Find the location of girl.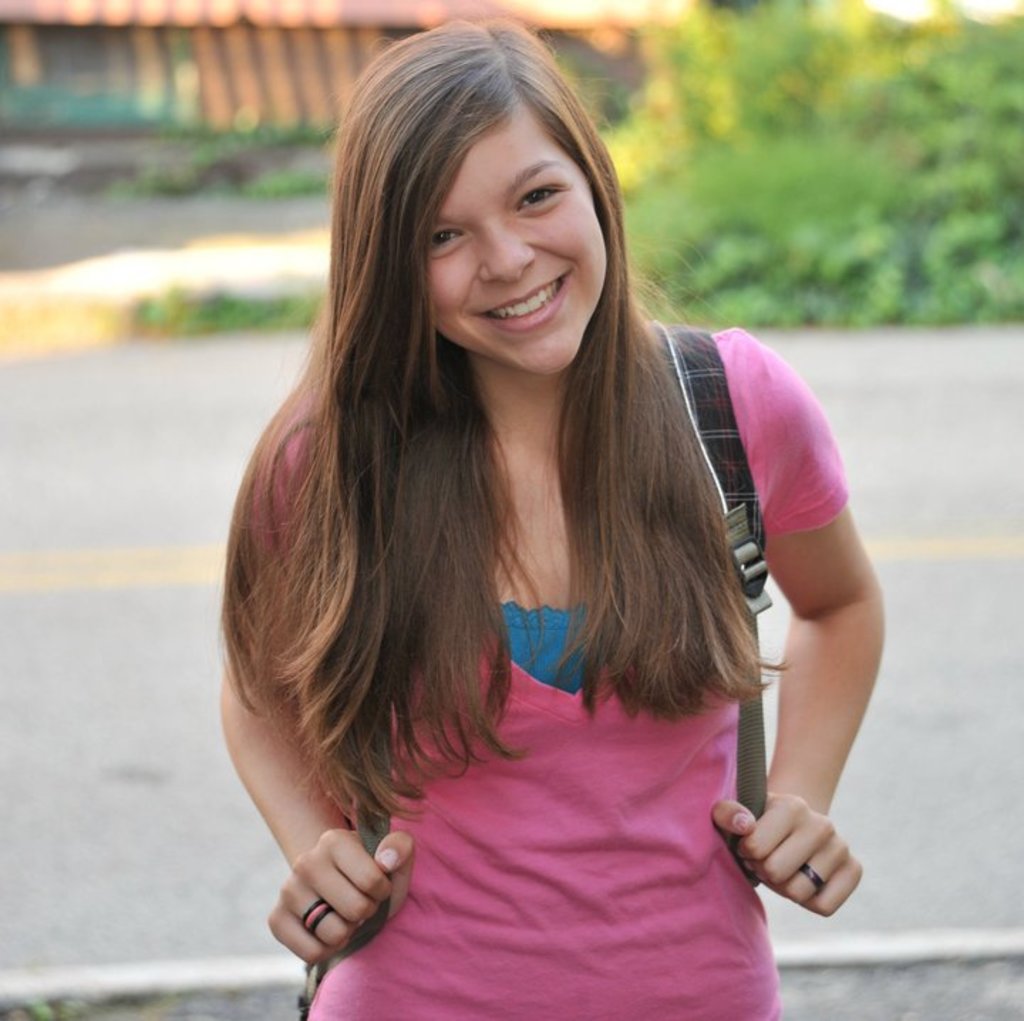
Location: l=213, t=7, r=876, b=1020.
